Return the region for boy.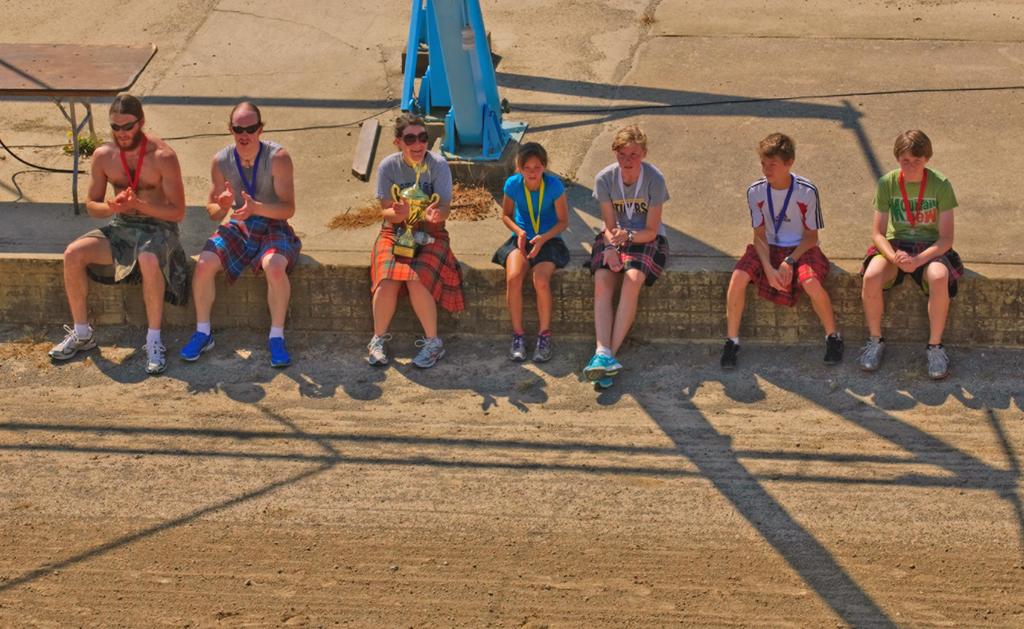
724 129 851 374.
